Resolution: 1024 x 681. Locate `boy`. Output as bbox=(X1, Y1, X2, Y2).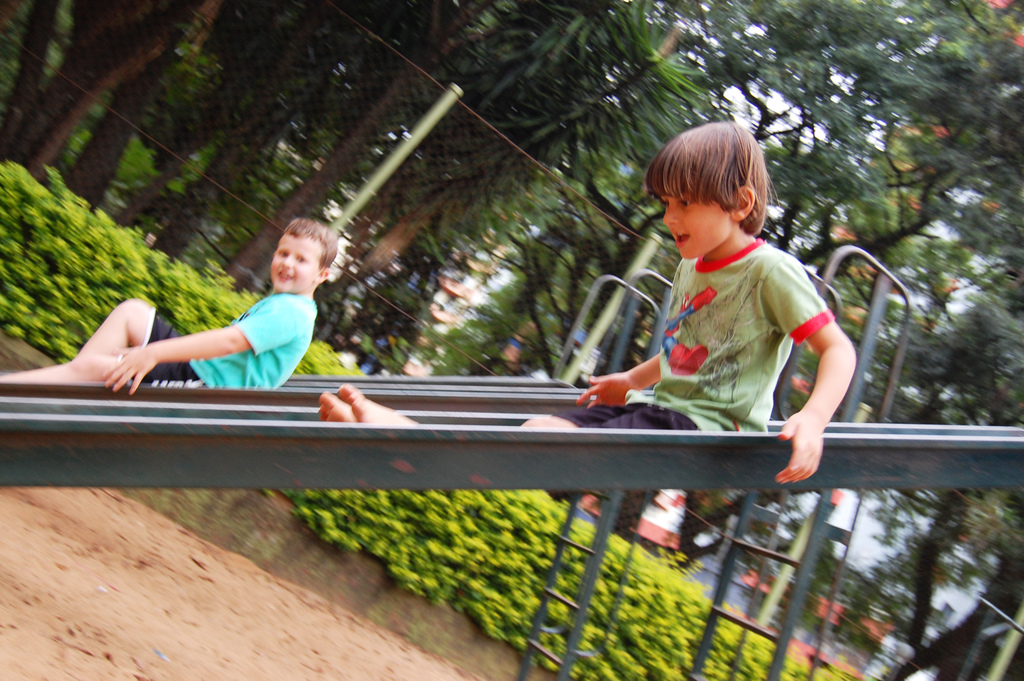
bbox=(317, 120, 856, 485).
